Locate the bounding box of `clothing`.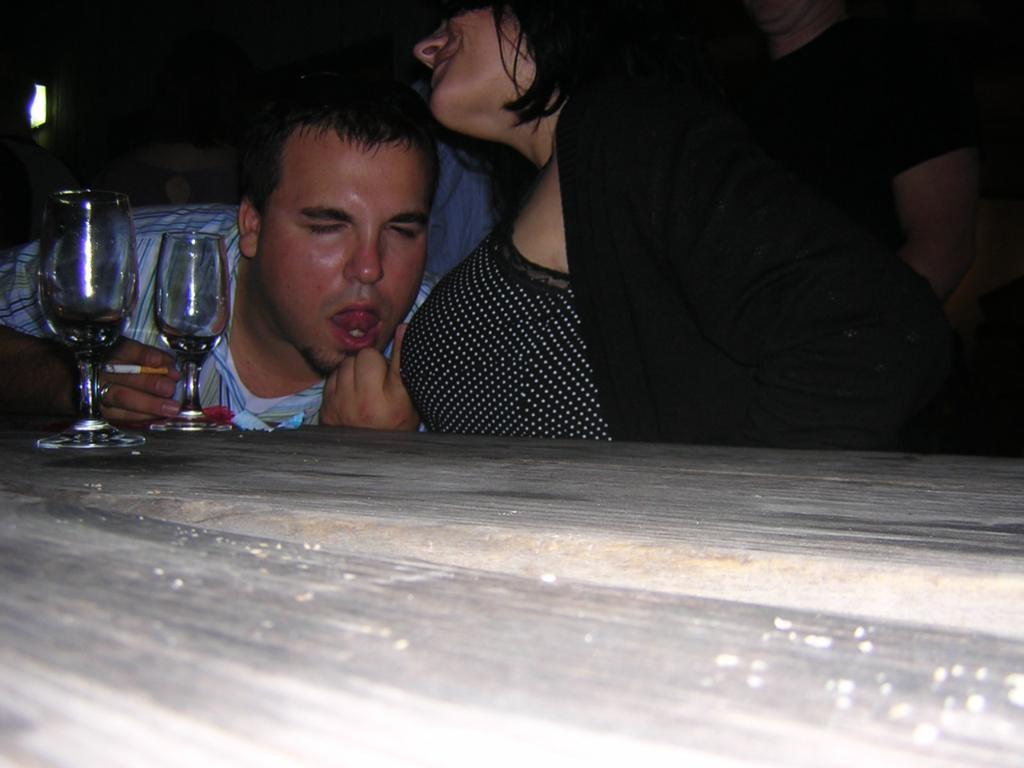
Bounding box: x1=0, y1=202, x2=427, y2=430.
